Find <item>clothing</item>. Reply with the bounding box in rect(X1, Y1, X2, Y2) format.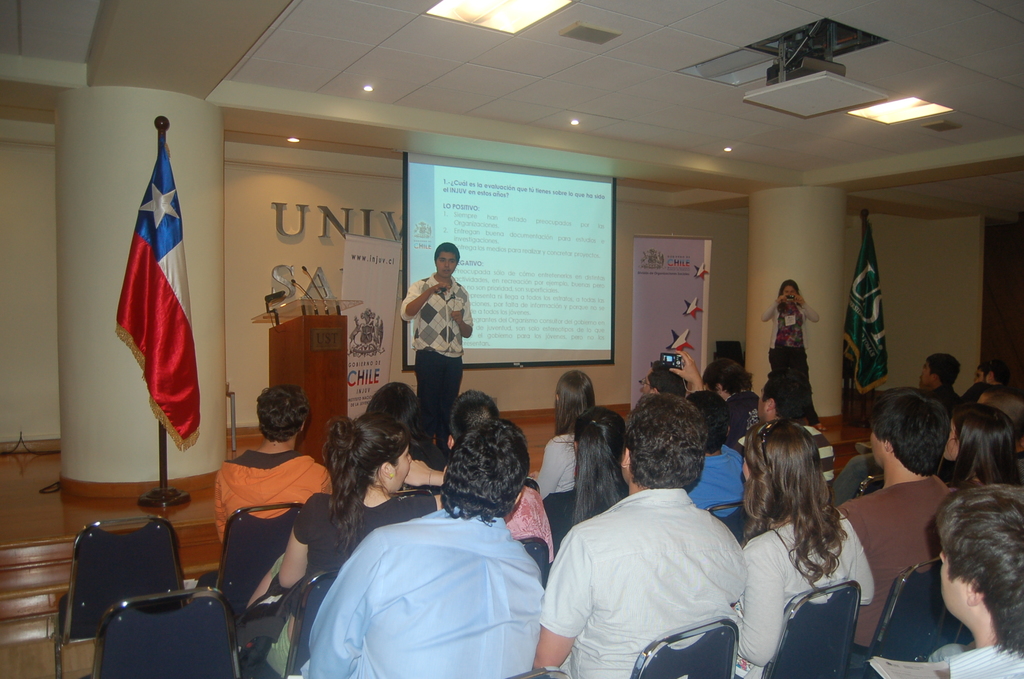
rect(292, 491, 435, 618).
